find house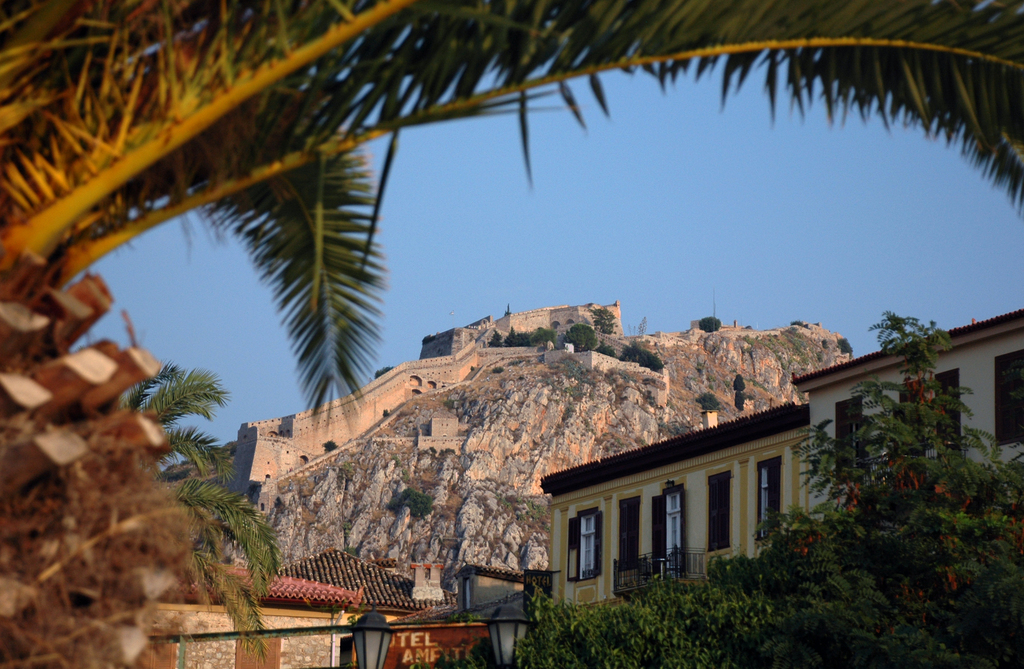
x1=791 y1=306 x2=1023 y2=528
